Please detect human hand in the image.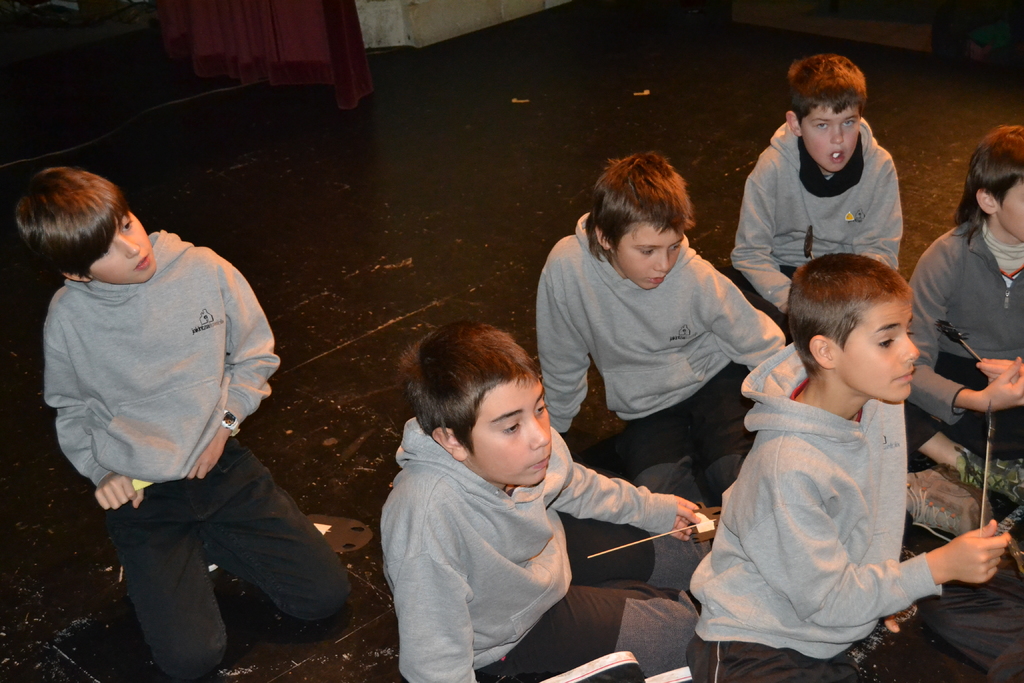
x1=671, y1=495, x2=703, y2=544.
